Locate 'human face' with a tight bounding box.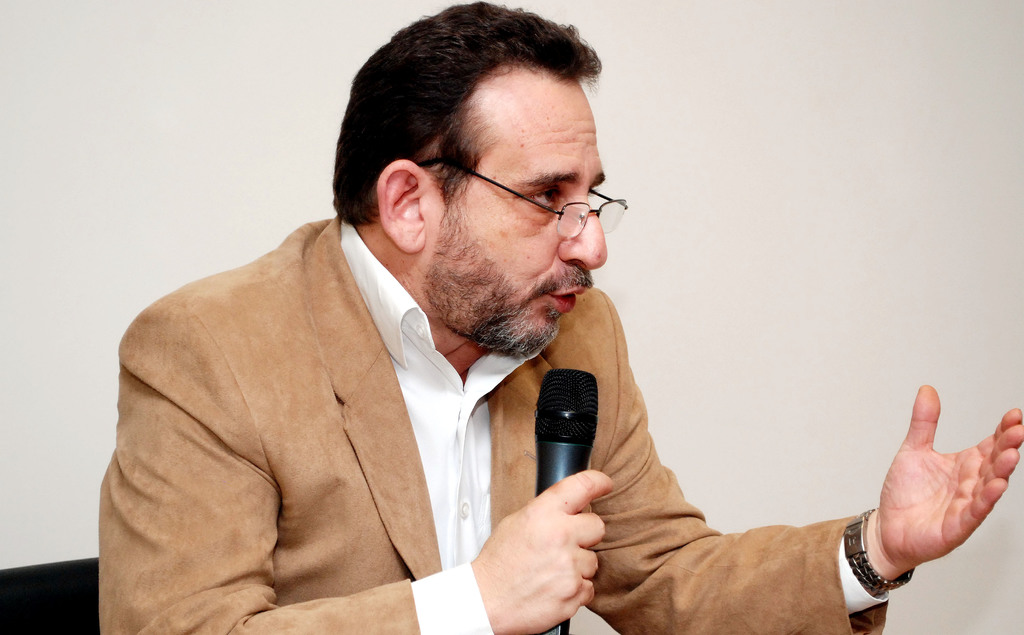
bbox=[429, 81, 607, 357].
